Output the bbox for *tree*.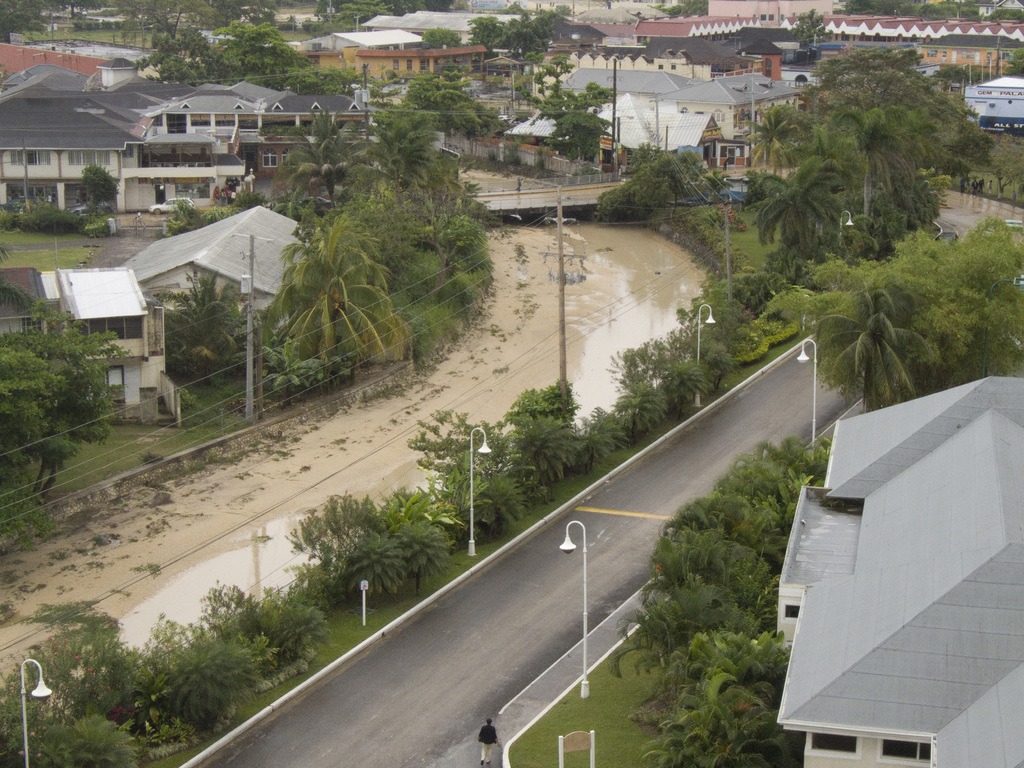
BBox(662, 495, 743, 549).
